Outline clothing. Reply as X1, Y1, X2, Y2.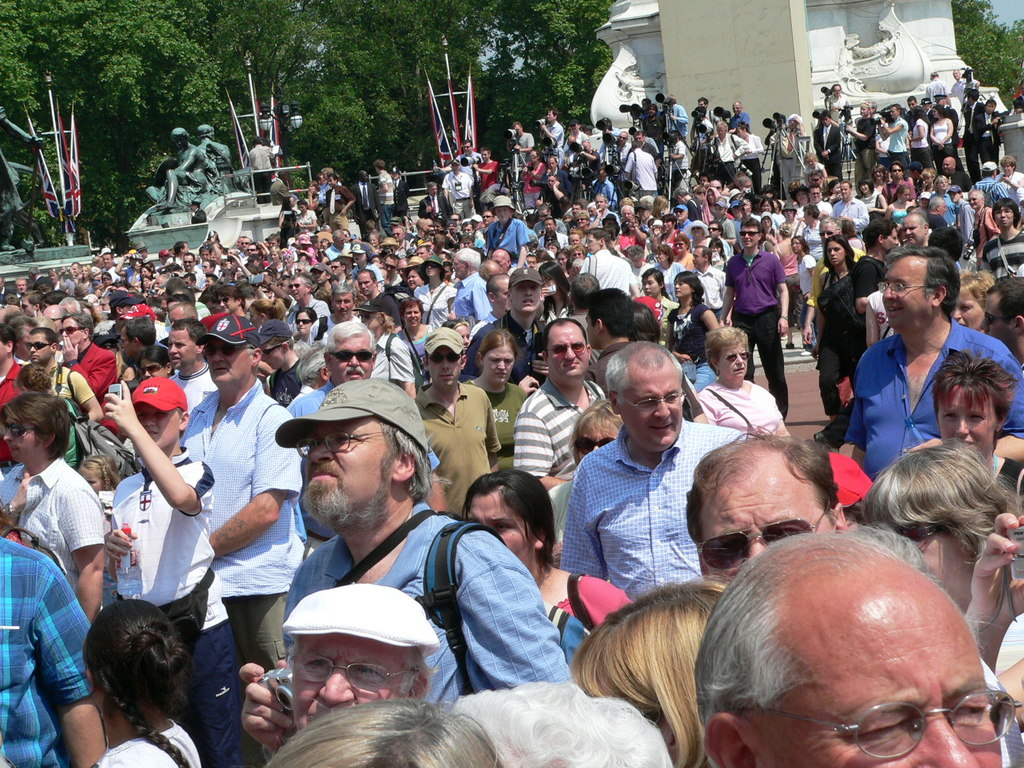
671, 108, 691, 143.
